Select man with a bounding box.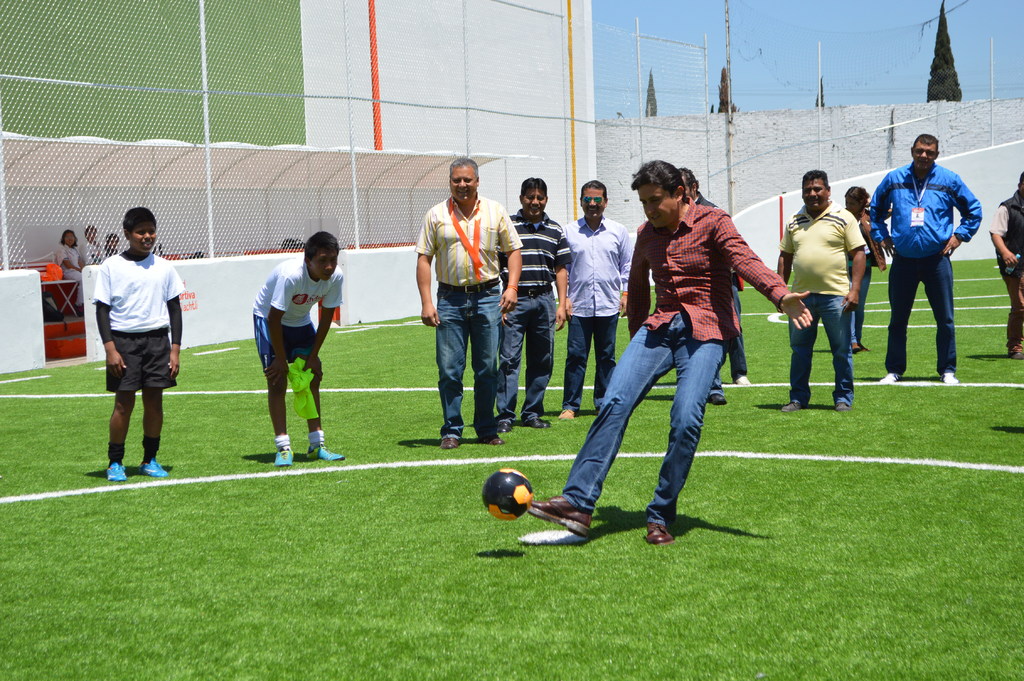
(249, 228, 342, 469).
